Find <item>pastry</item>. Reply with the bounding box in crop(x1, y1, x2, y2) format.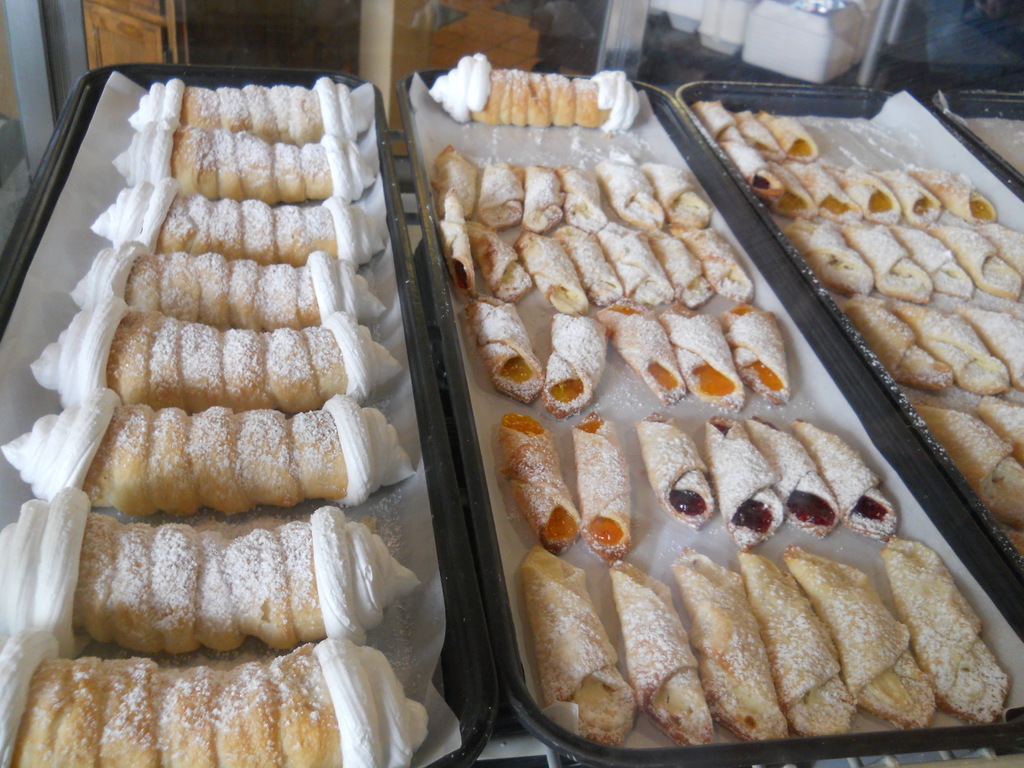
crop(822, 161, 890, 217).
